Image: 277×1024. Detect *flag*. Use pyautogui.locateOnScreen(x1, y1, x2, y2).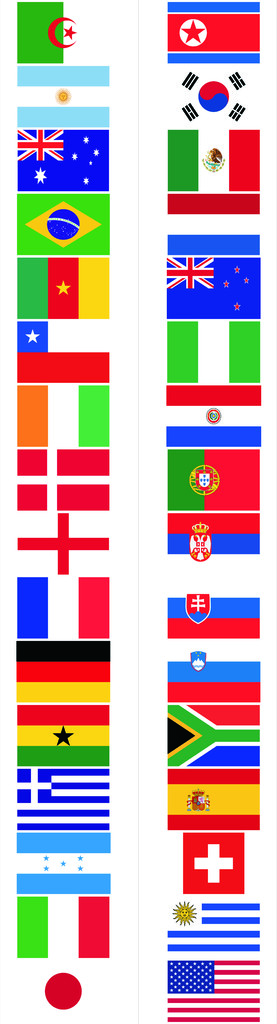
pyautogui.locateOnScreen(10, 573, 114, 641).
